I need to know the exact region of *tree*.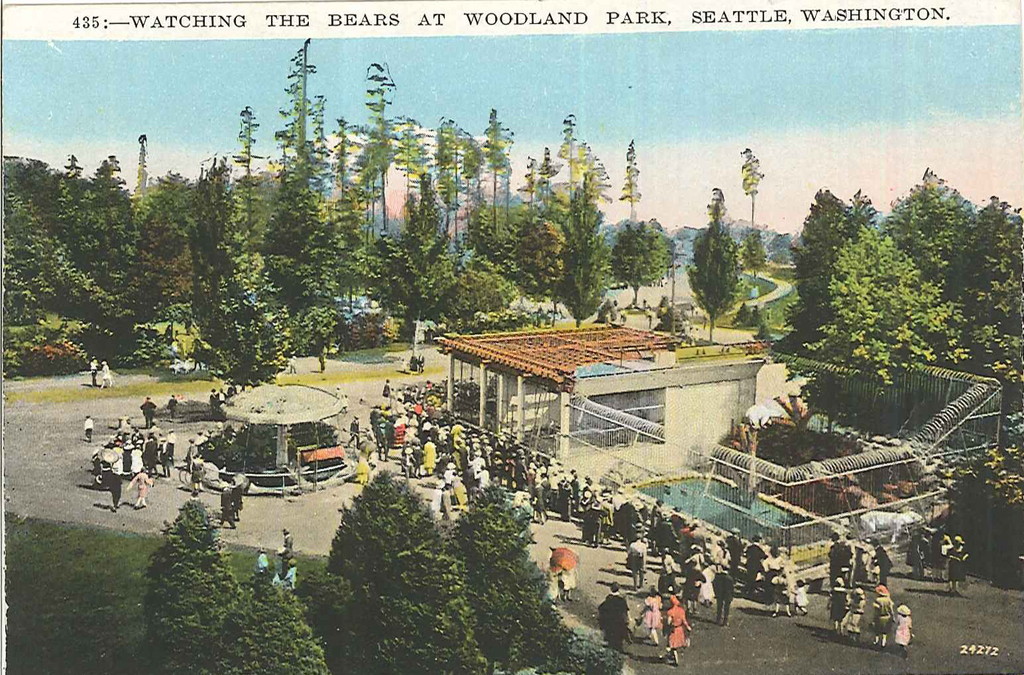
Region: x1=176, y1=156, x2=295, y2=391.
